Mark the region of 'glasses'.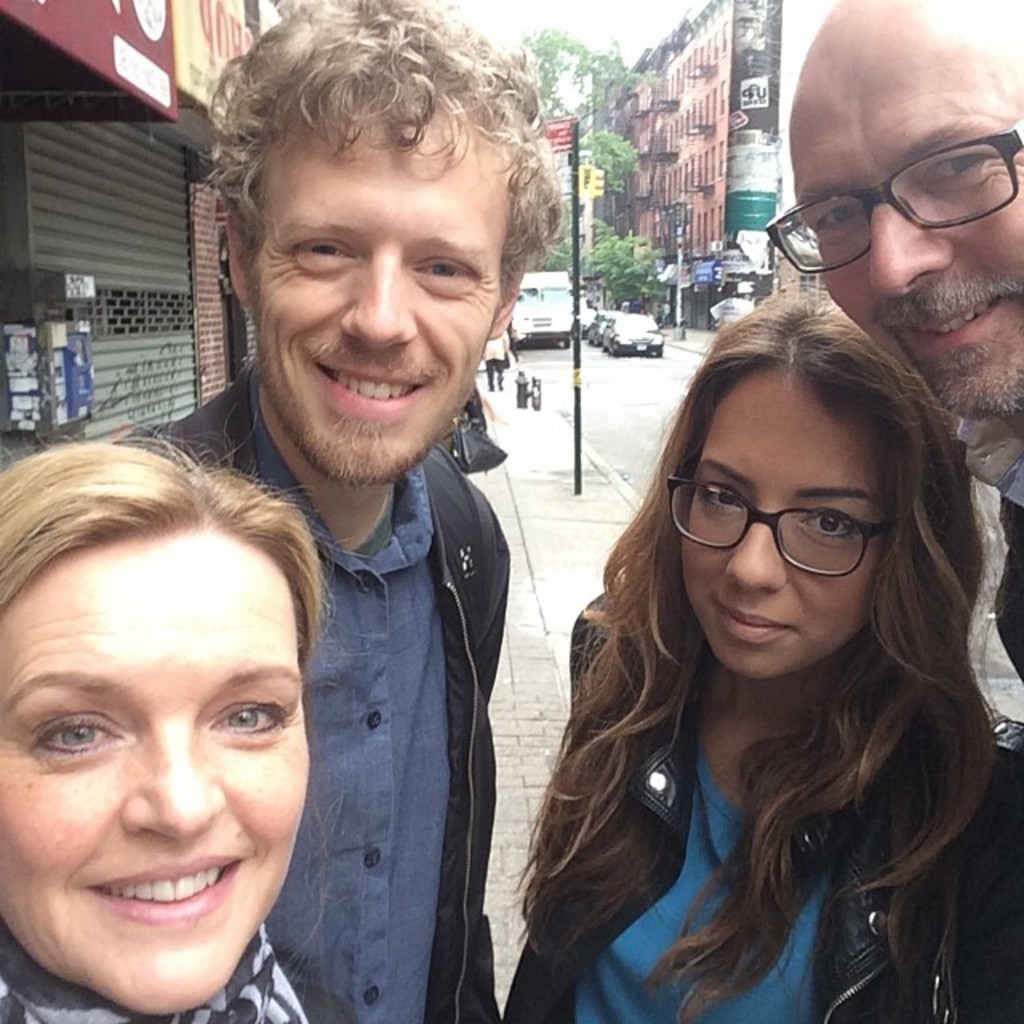
Region: 762,117,1022,278.
